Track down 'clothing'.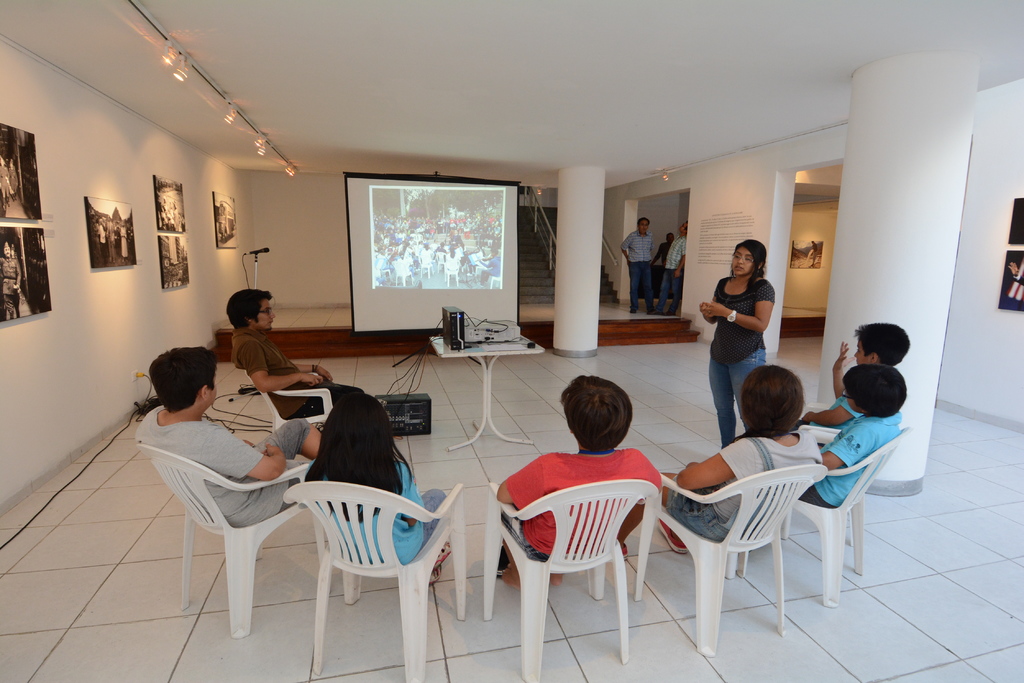
Tracked to x1=712, y1=255, x2=783, y2=403.
